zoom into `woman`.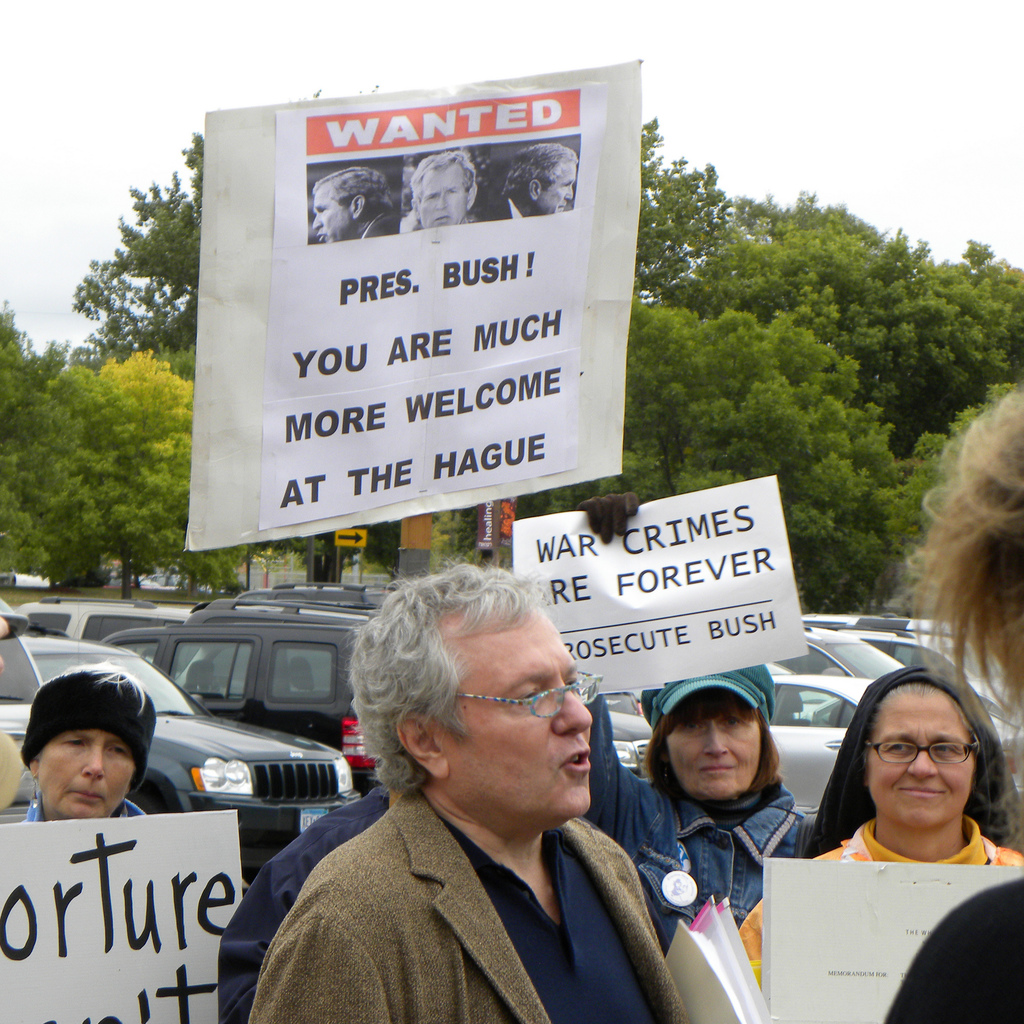
Zoom target: bbox=[764, 686, 1014, 933].
